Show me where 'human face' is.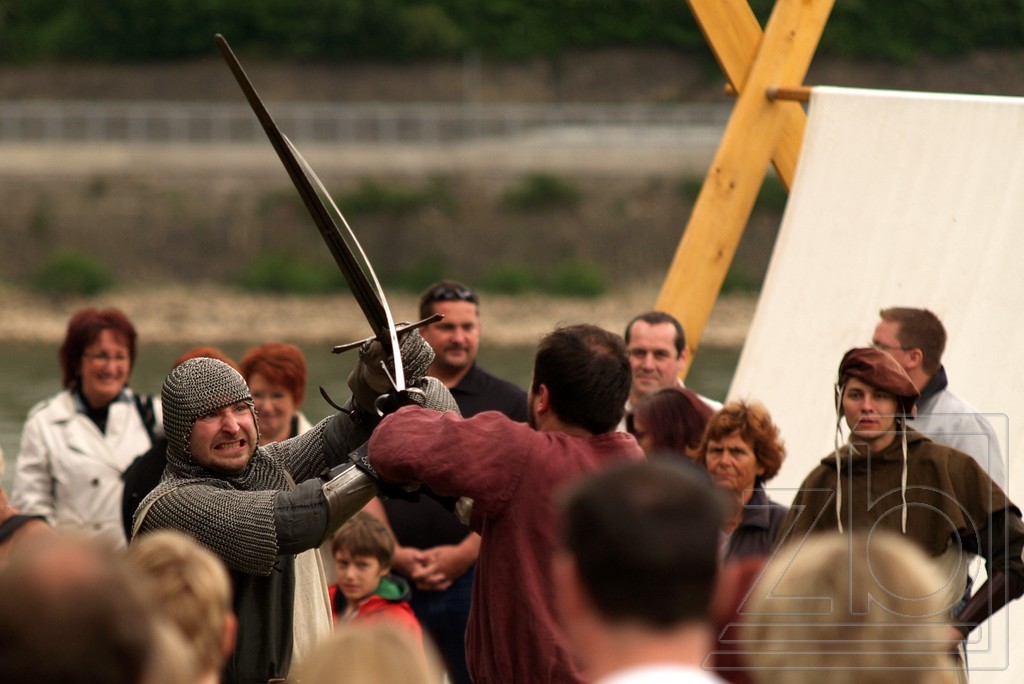
'human face' is at bbox(712, 430, 761, 490).
